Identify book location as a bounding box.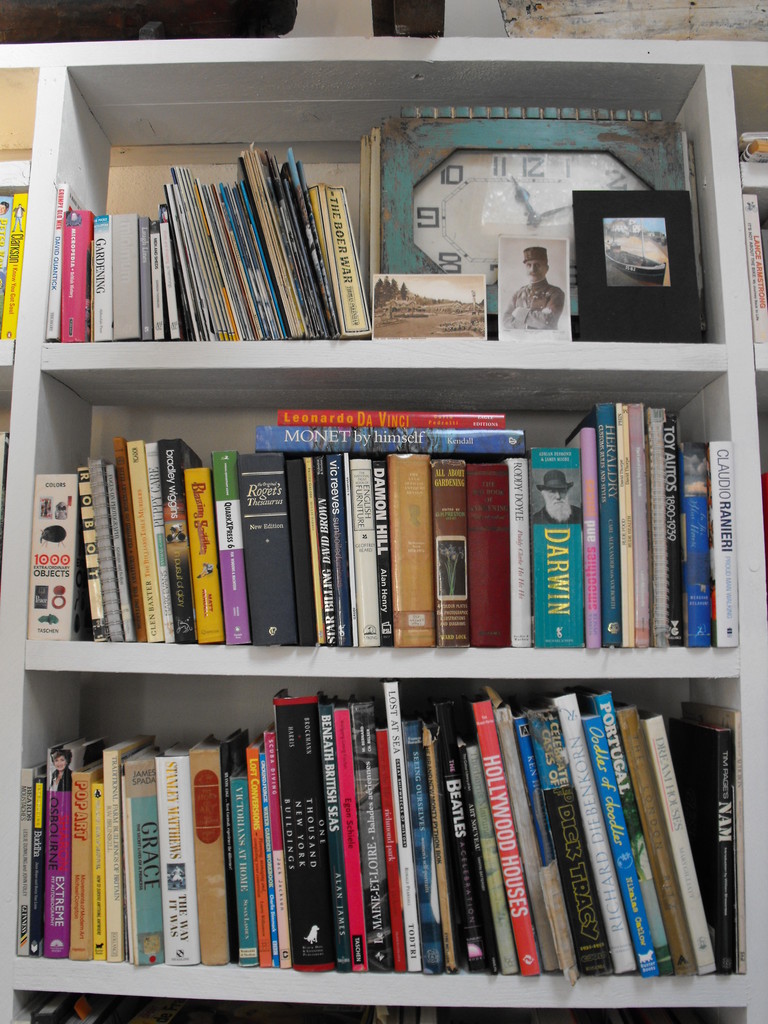
region(739, 193, 767, 345).
